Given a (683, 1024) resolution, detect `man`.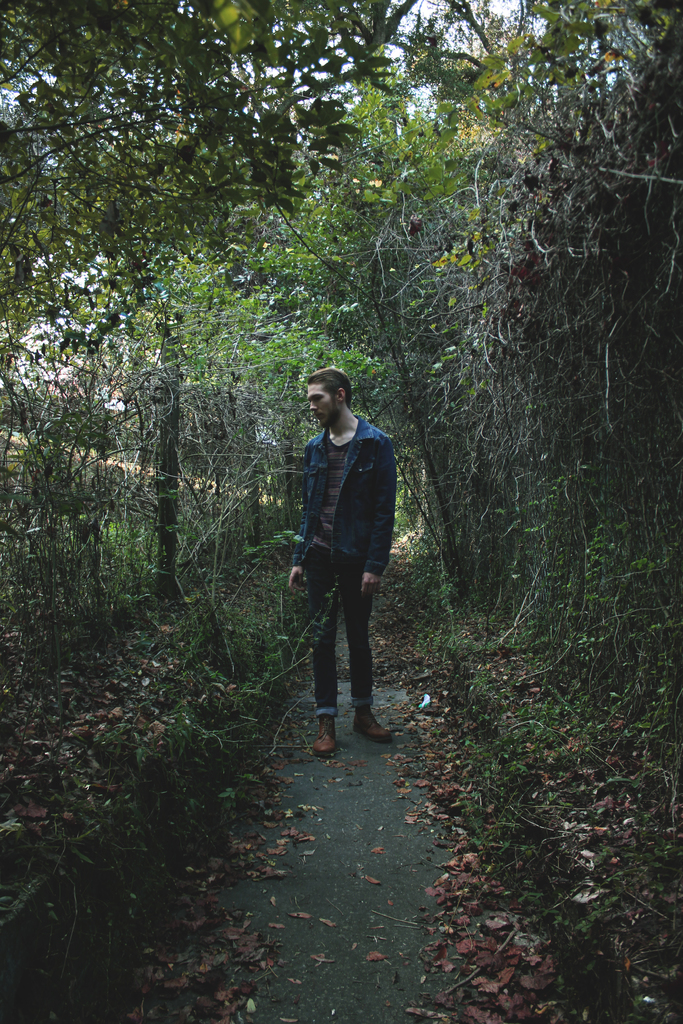
[280, 357, 407, 779].
